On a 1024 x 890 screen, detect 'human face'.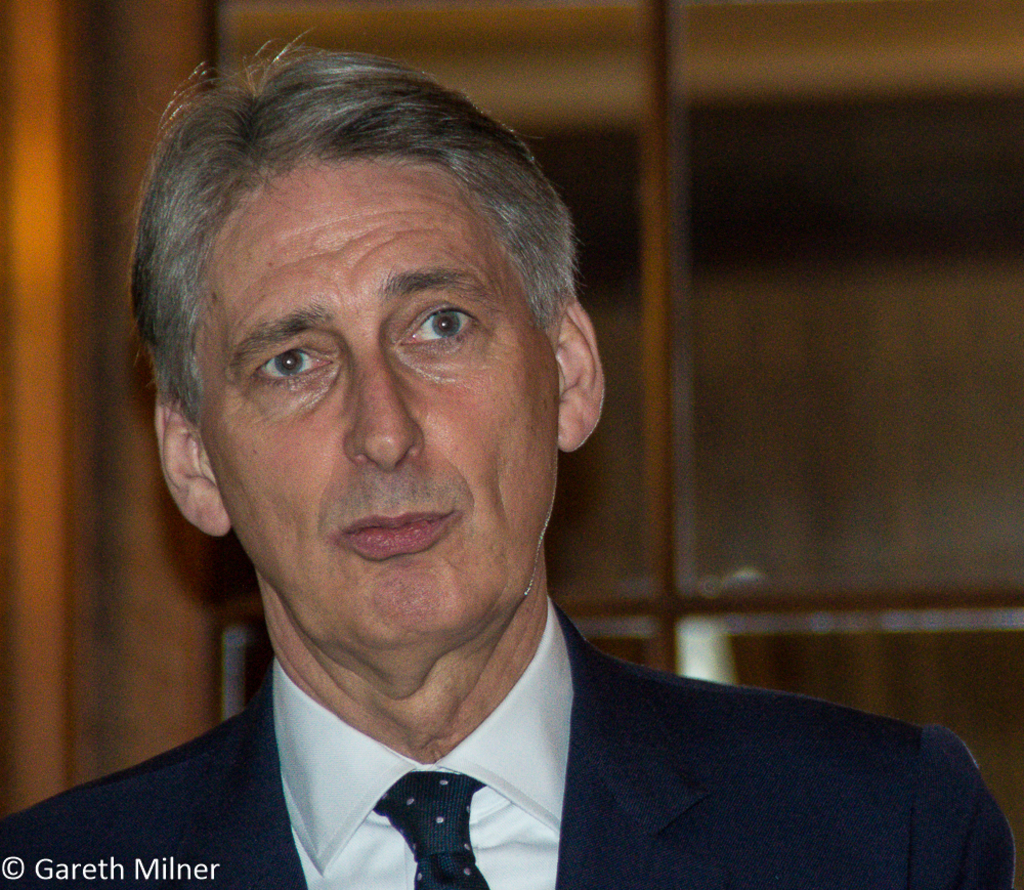
bbox=[205, 154, 565, 662].
